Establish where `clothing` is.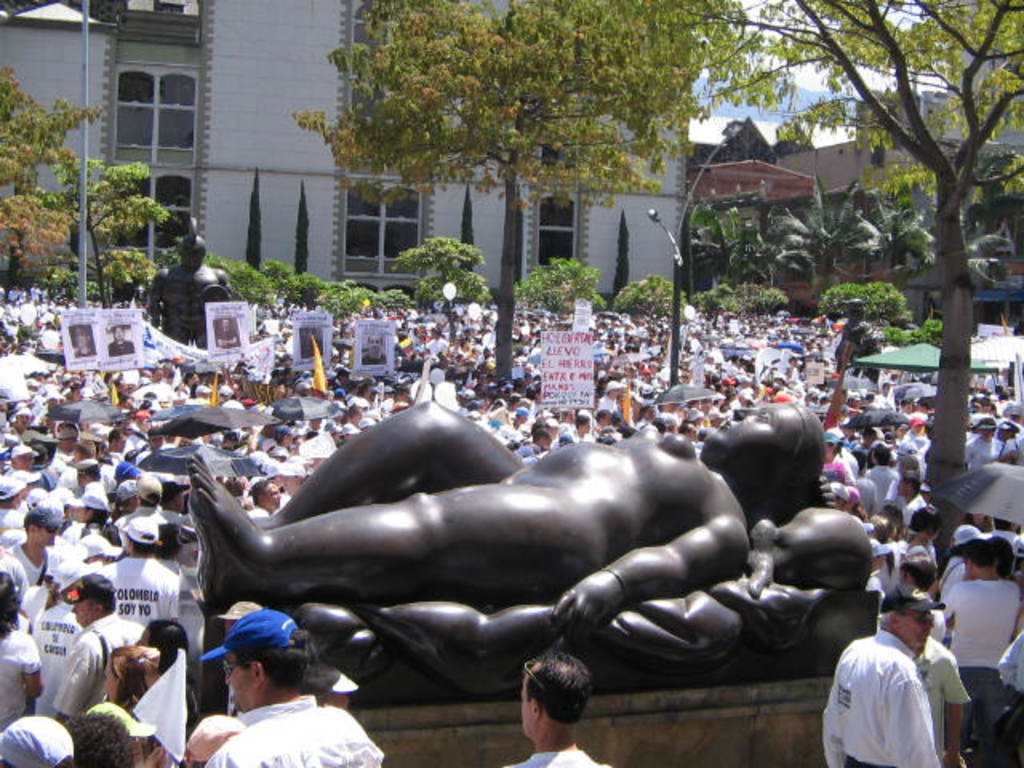
Established at Rect(946, 579, 1016, 763).
